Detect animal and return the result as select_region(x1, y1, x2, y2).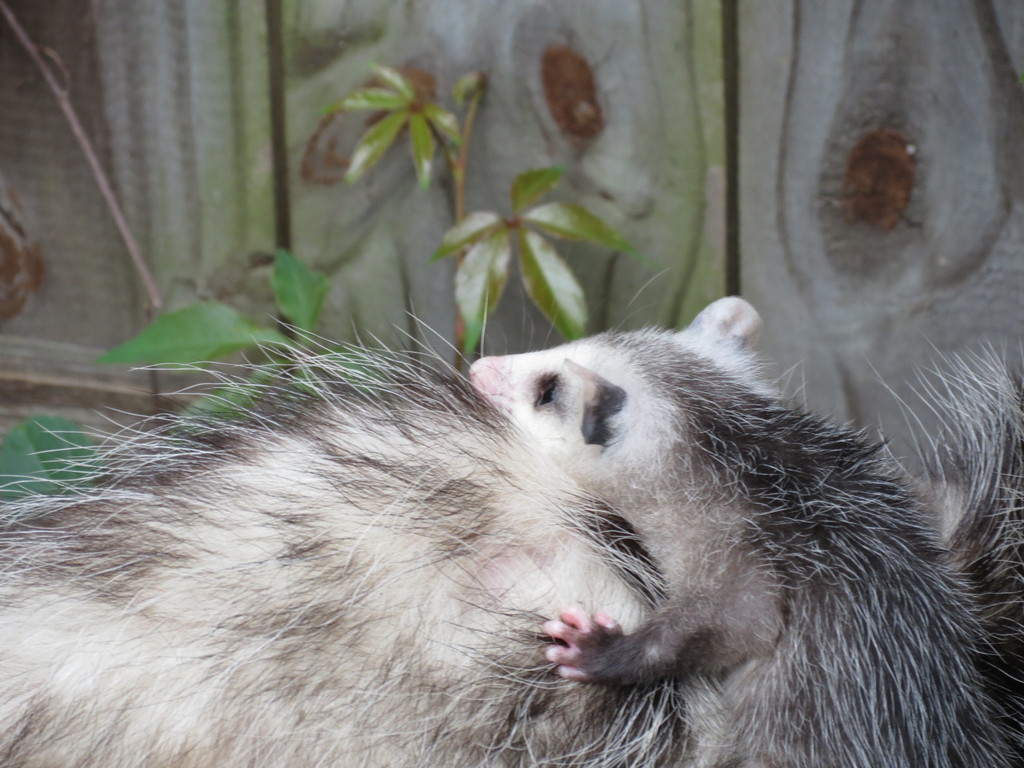
select_region(0, 264, 1023, 767).
